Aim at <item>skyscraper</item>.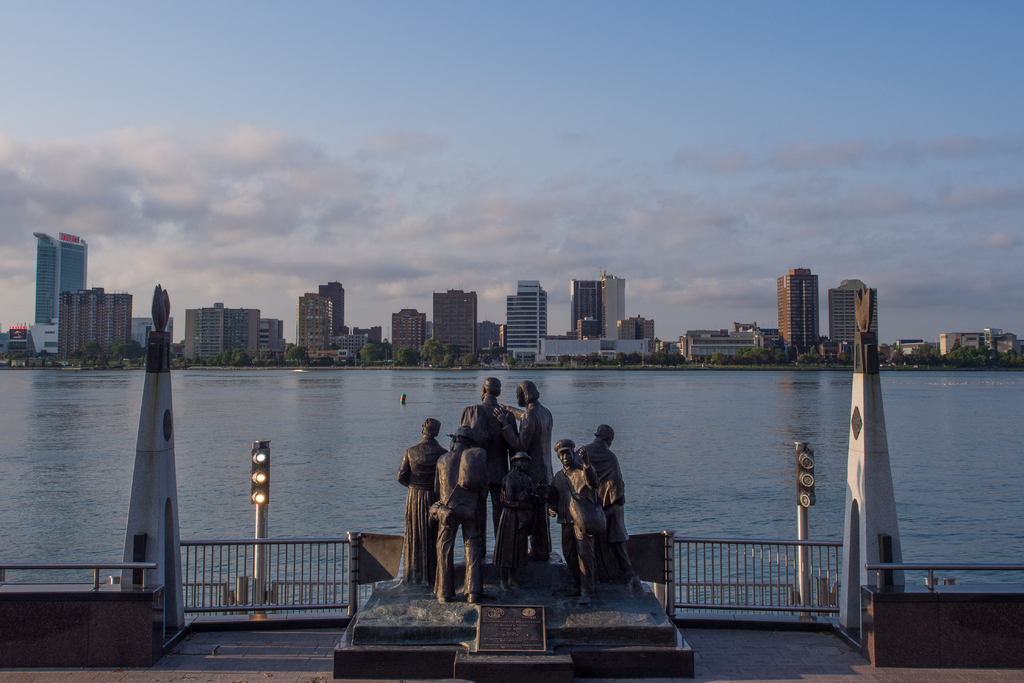
Aimed at (x1=323, y1=277, x2=351, y2=340).
